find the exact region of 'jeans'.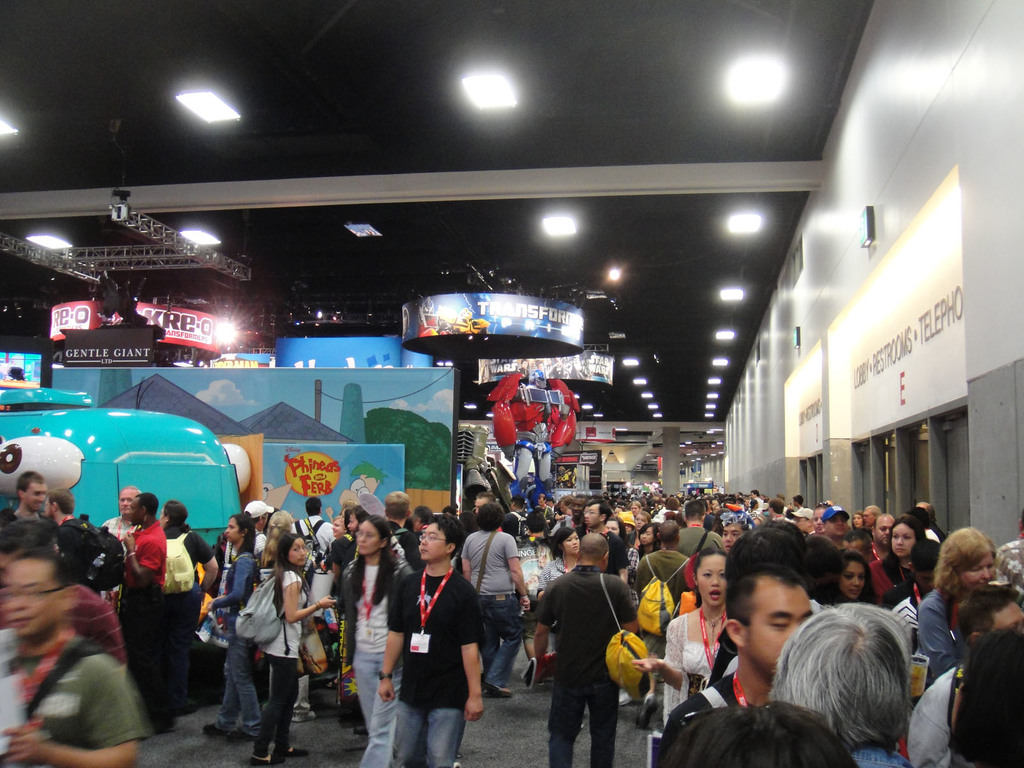
Exact region: left=387, top=692, right=474, bottom=767.
